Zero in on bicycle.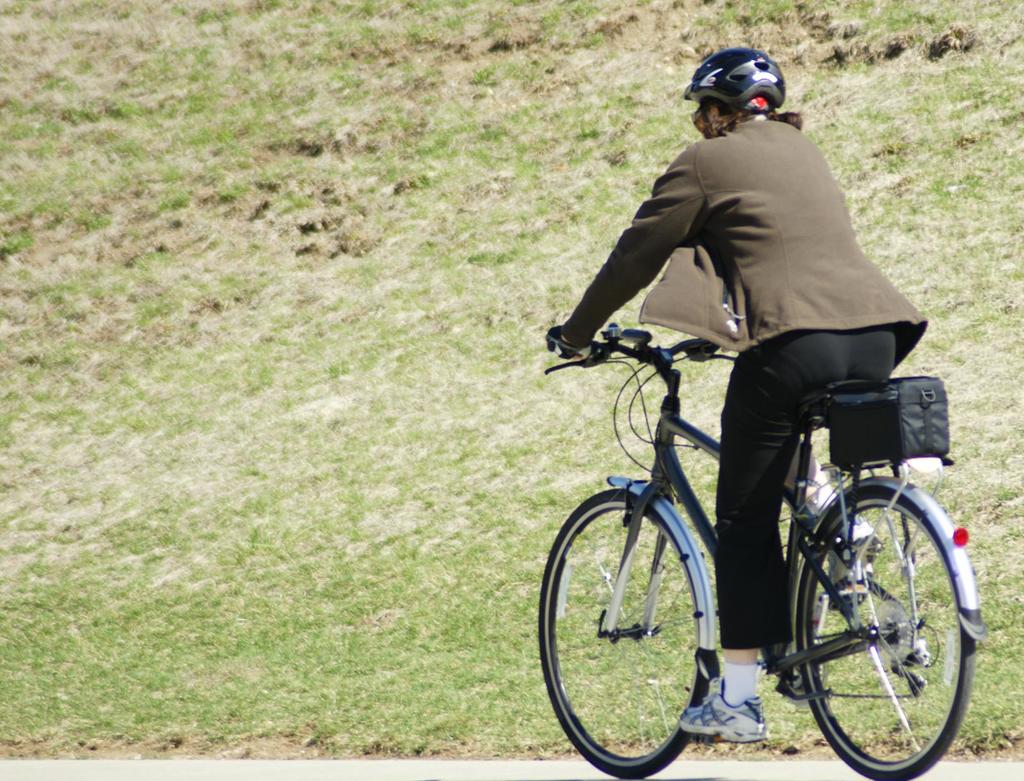
Zeroed in: l=517, t=281, r=991, b=771.
